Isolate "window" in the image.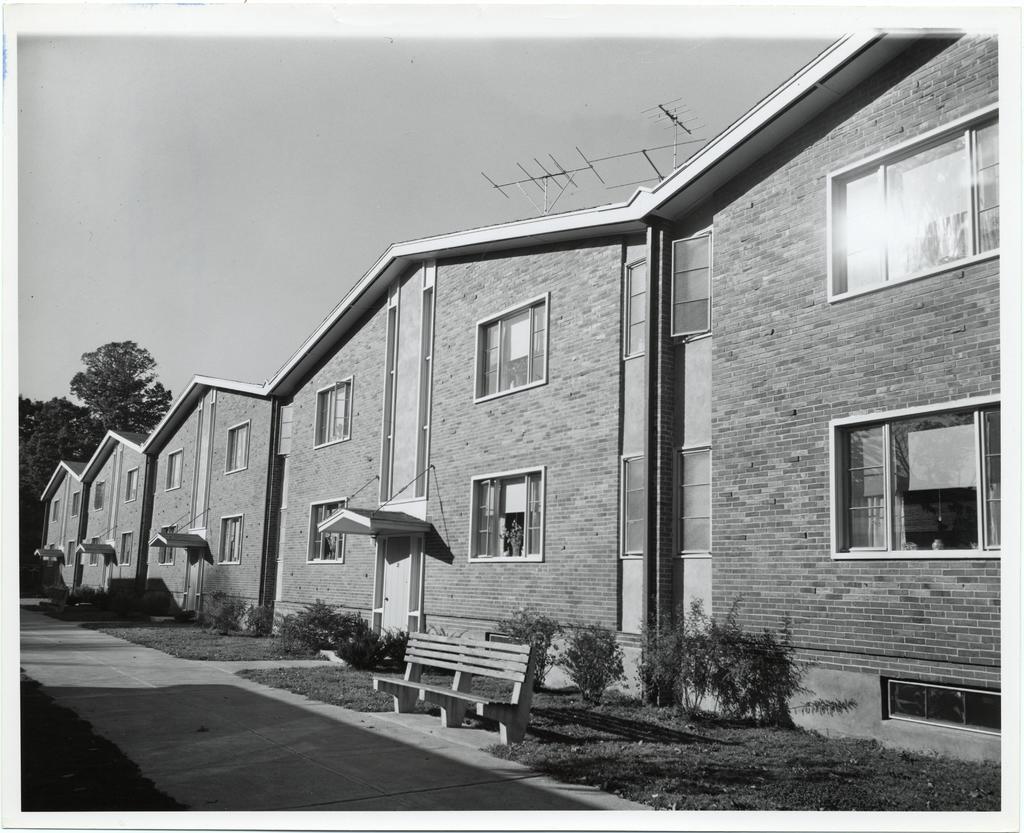
Isolated region: rect(475, 464, 549, 560).
